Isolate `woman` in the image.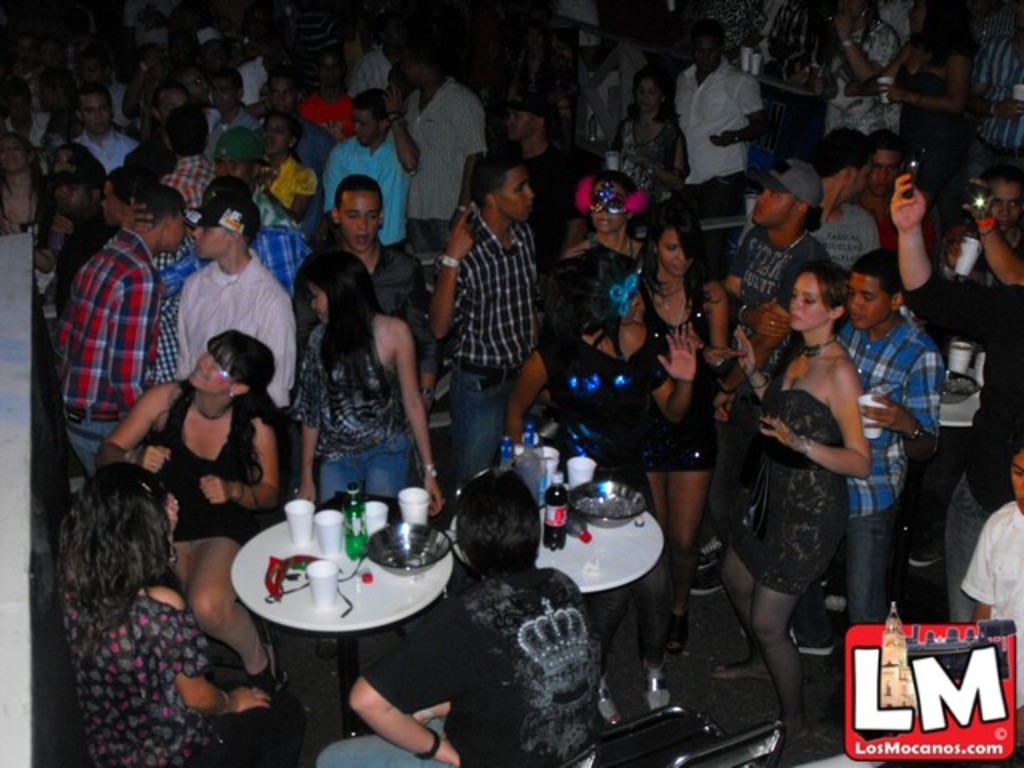
Isolated region: [x1=0, y1=136, x2=59, y2=358].
